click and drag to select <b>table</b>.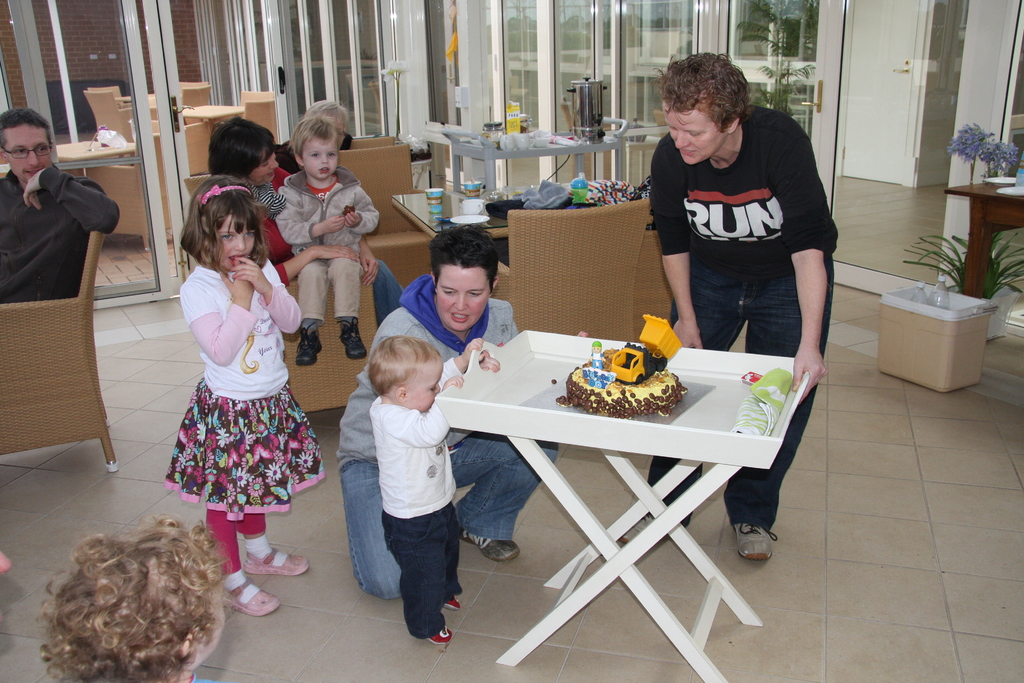
Selection: [left=948, top=171, right=1023, bottom=295].
